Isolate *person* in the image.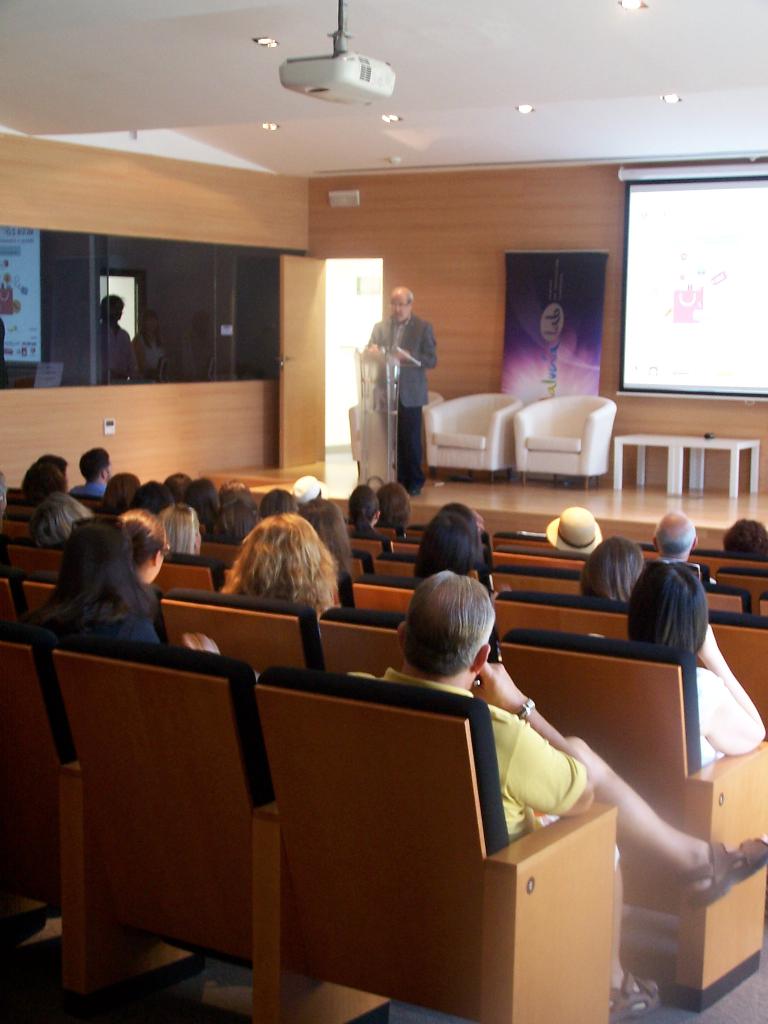
Isolated region: {"x1": 576, "y1": 532, "x2": 641, "y2": 604}.
